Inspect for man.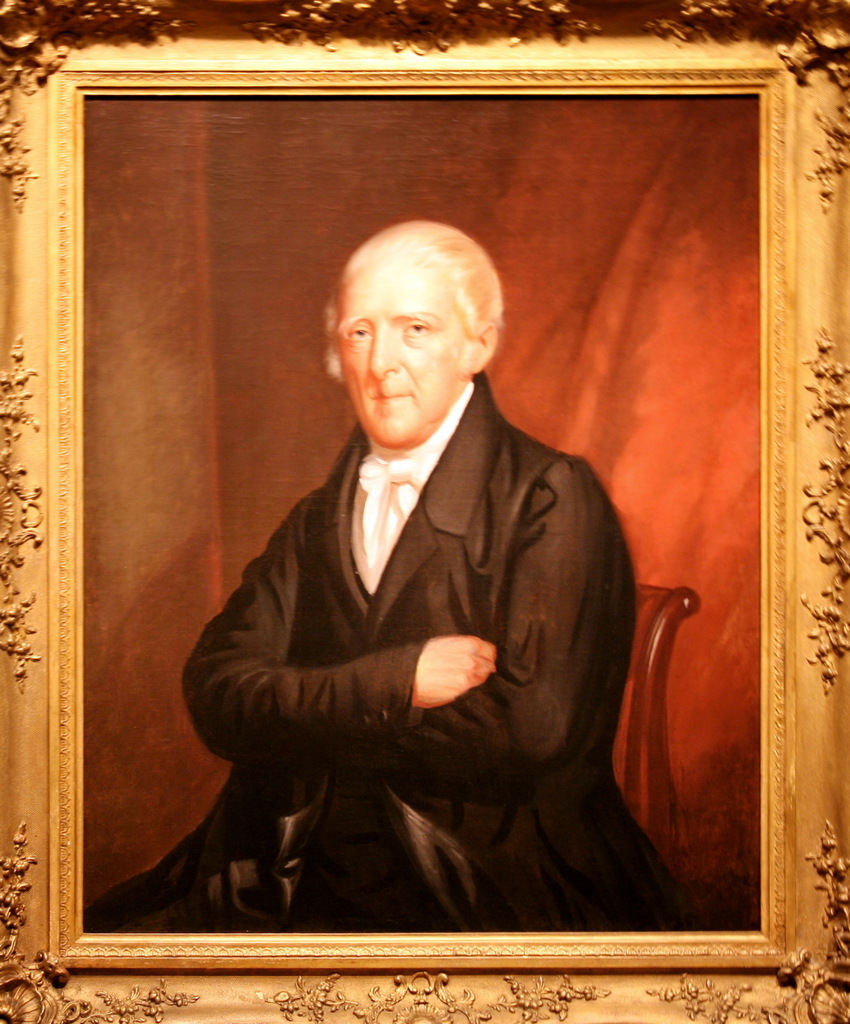
Inspection: x1=173 y1=219 x2=690 y2=970.
